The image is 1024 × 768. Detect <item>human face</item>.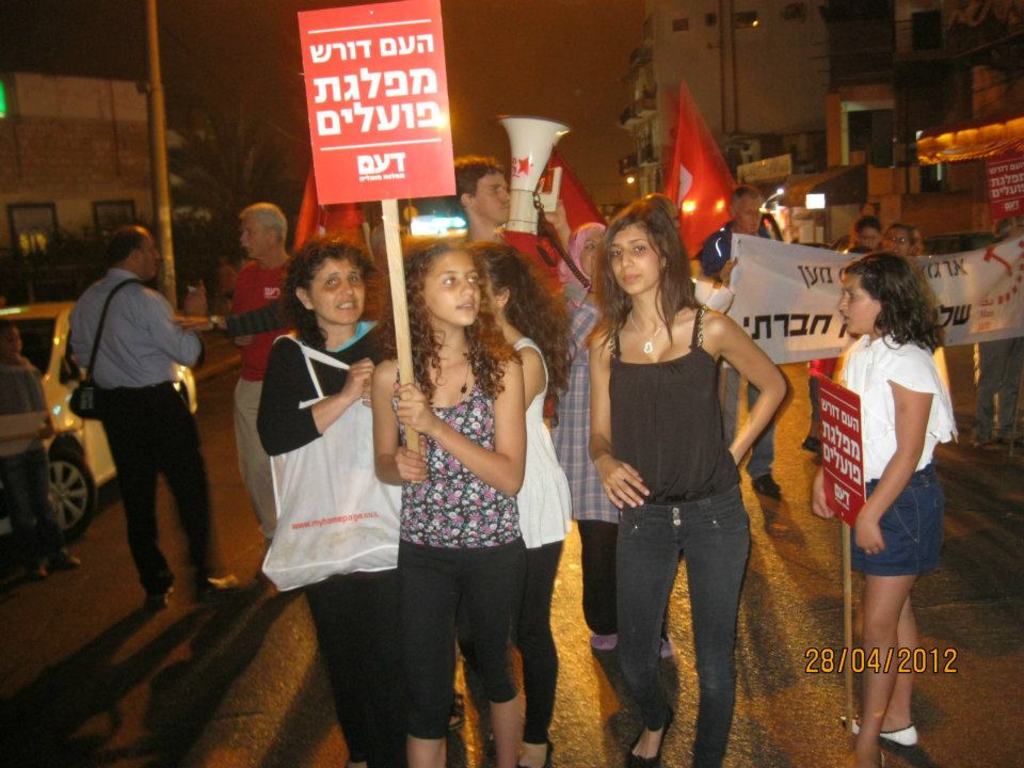
Detection: [427,252,483,326].
